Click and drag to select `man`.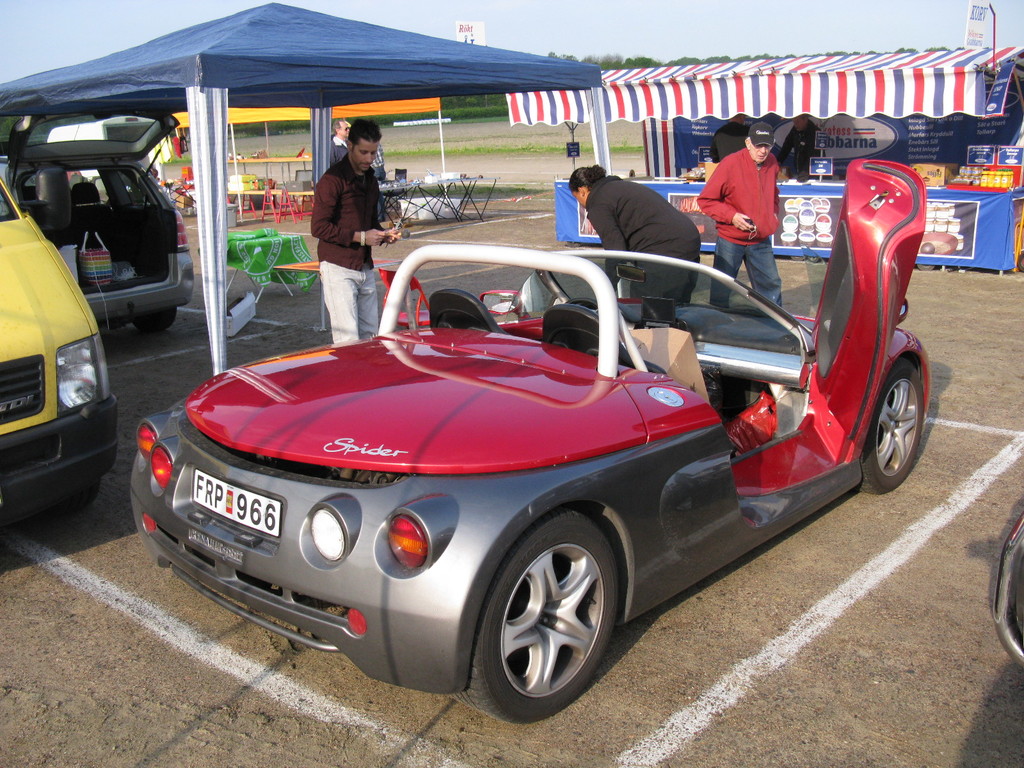
Selection: crop(775, 111, 832, 182).
